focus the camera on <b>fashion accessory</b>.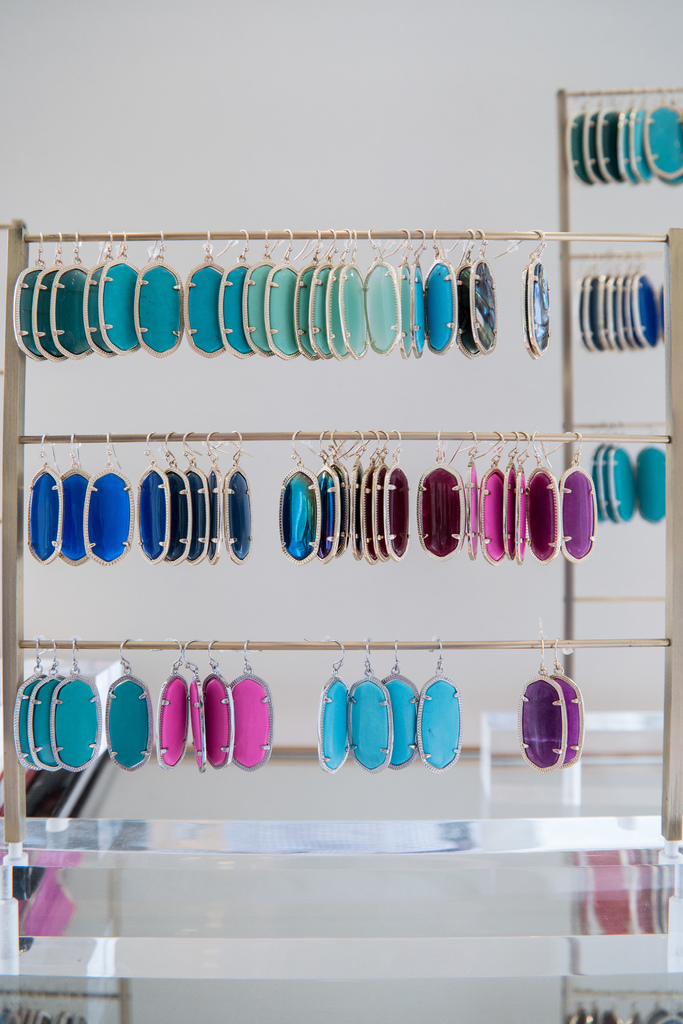
Focus region: 314/650/358/778.
